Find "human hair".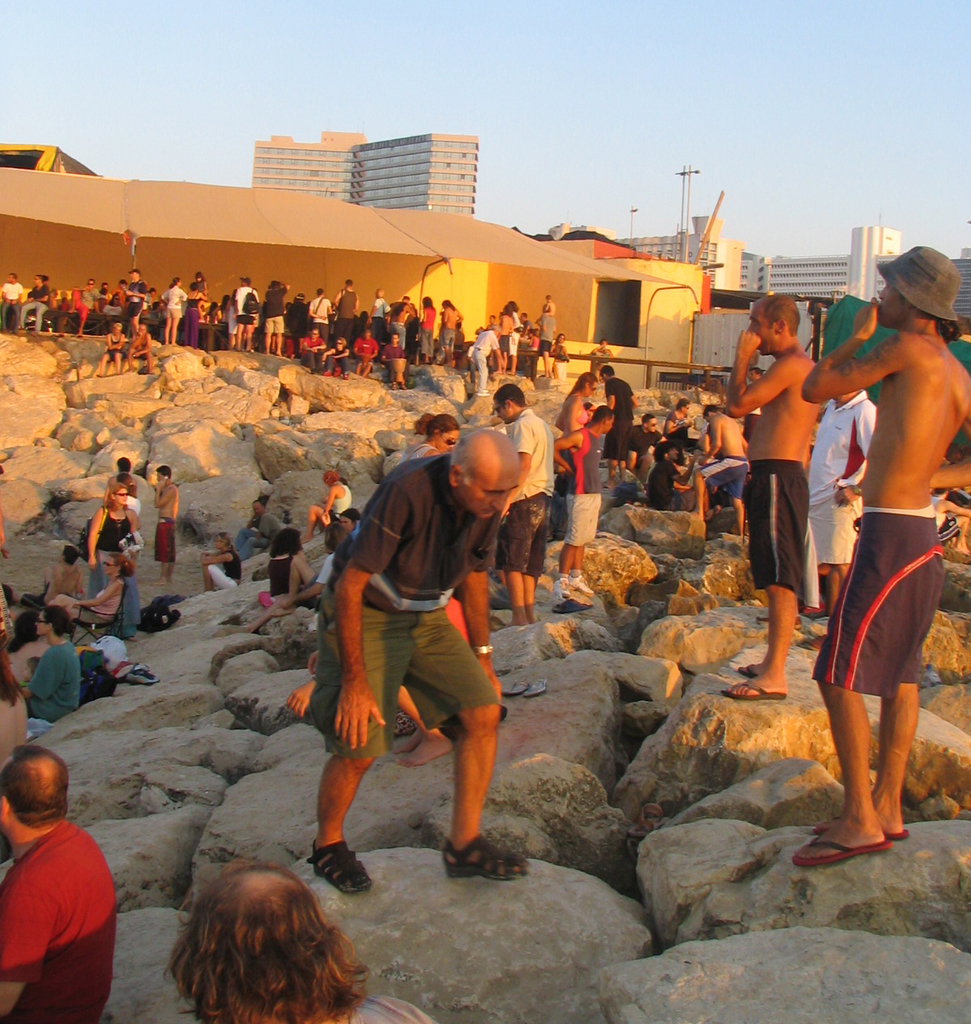
<box>643,413,654,425</box>.
